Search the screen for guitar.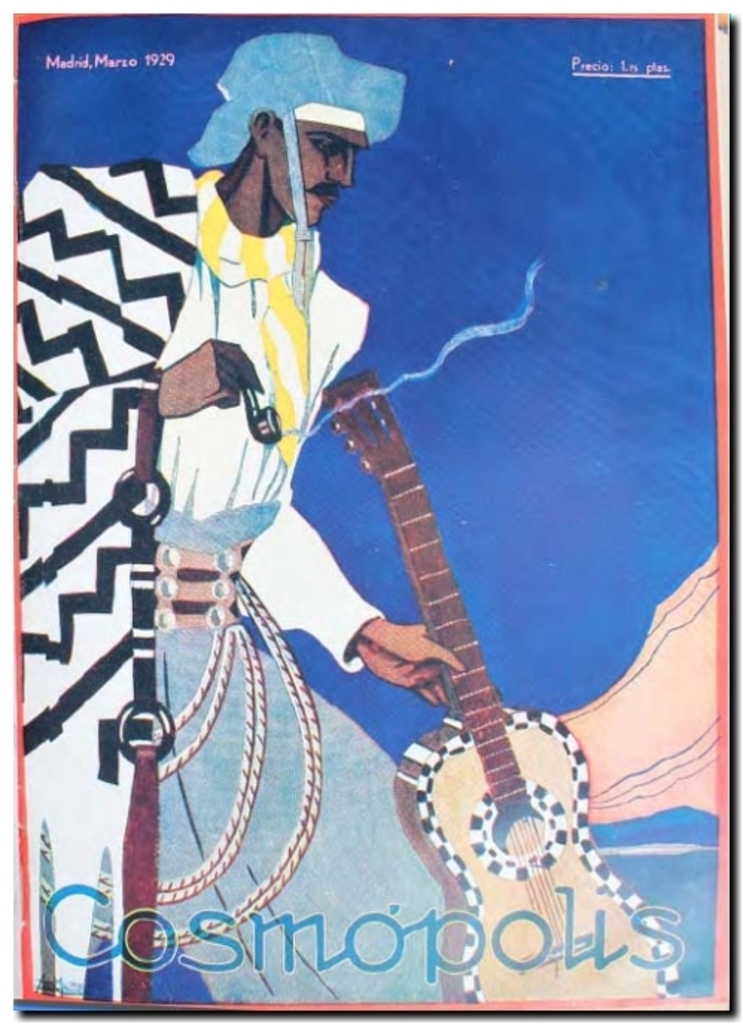
Found at pyautogui.locateOnScreen(284, 336, 640, 956).
